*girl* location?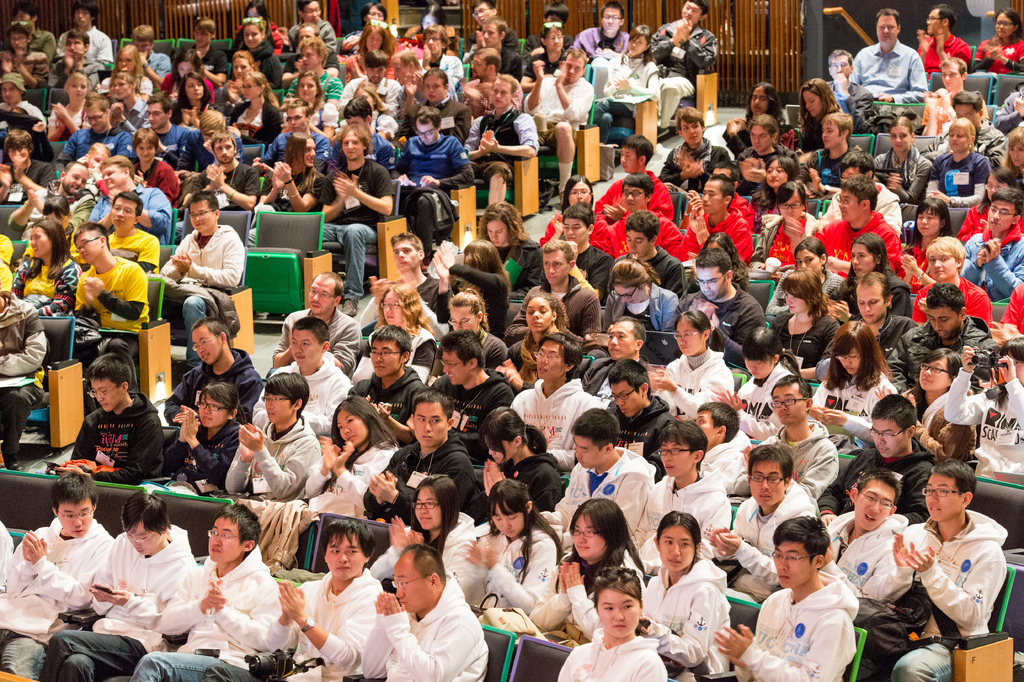
locate(902, 199, 947, 304)
